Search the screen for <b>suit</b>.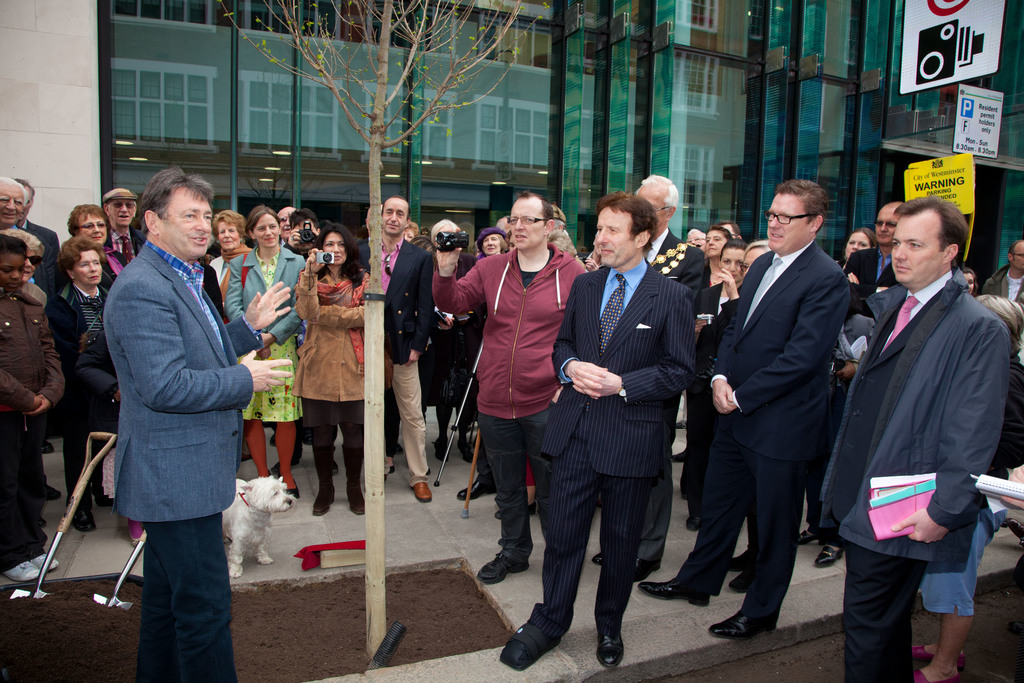
Found at [820,290,941,682].
